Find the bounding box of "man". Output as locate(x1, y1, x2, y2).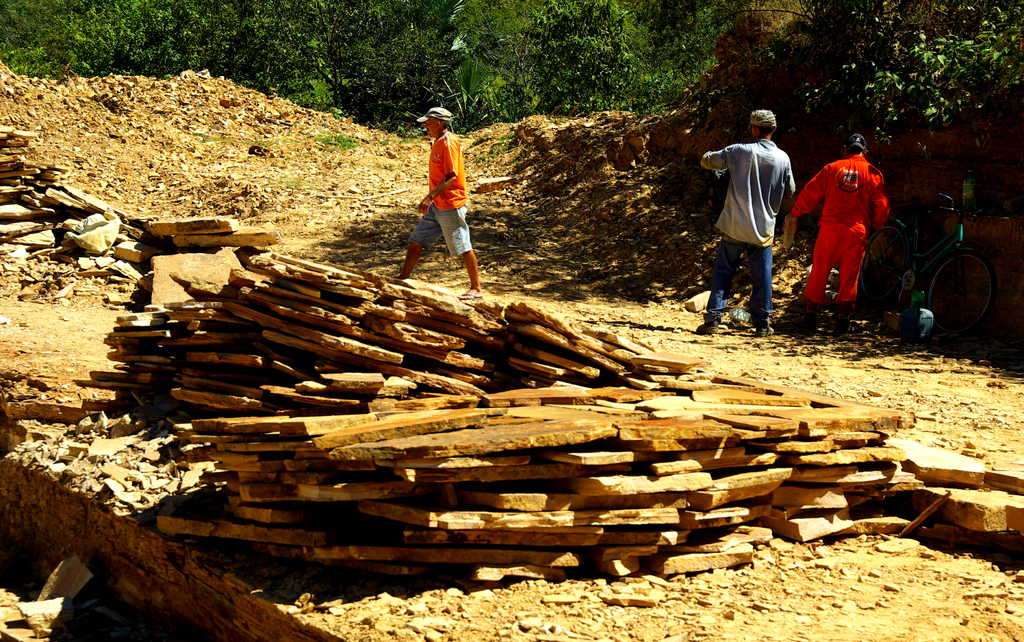
locate(397, 106, 484, 298).
